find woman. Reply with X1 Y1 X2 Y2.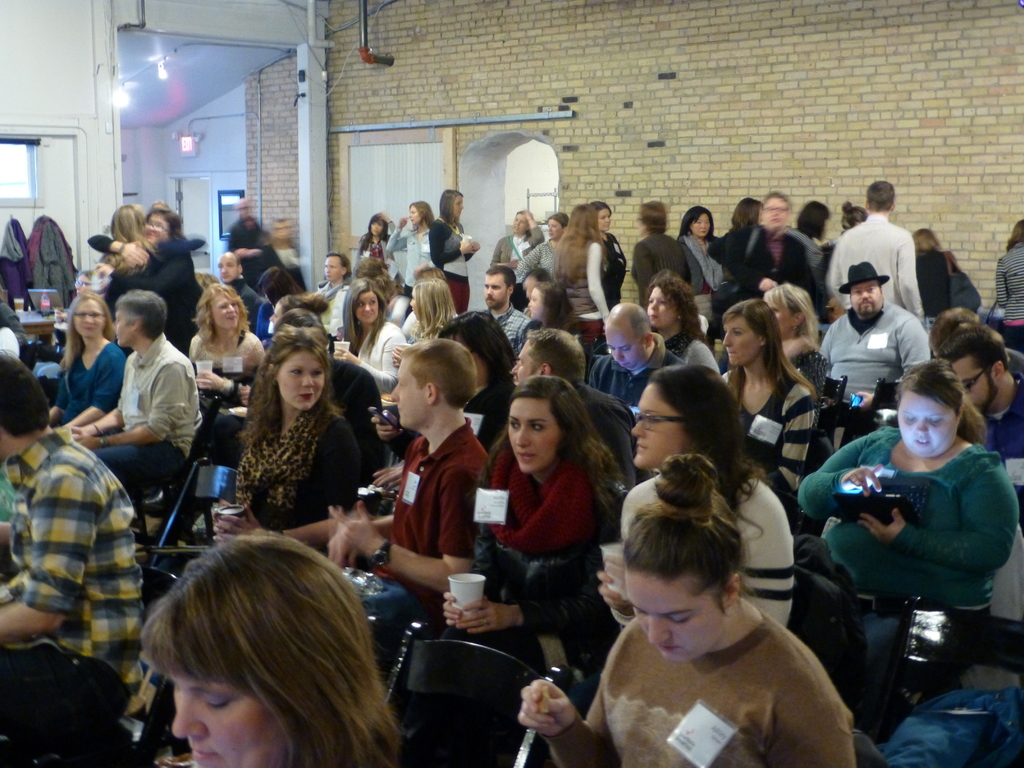
47 284 126 430.
